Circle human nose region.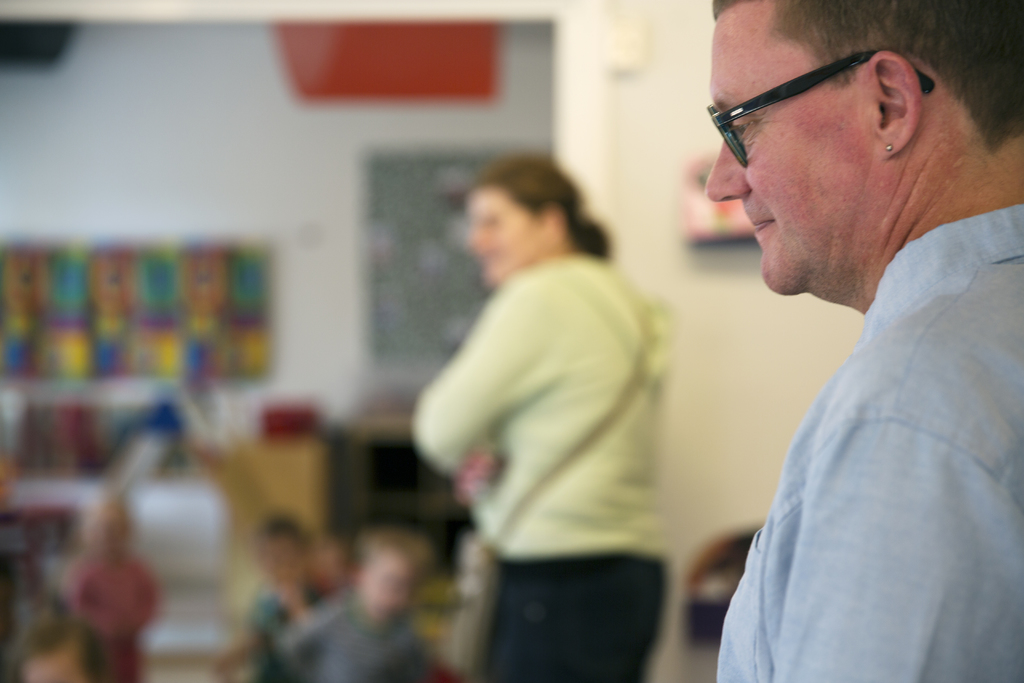
Region: locate(705, 141, 748, 200).
